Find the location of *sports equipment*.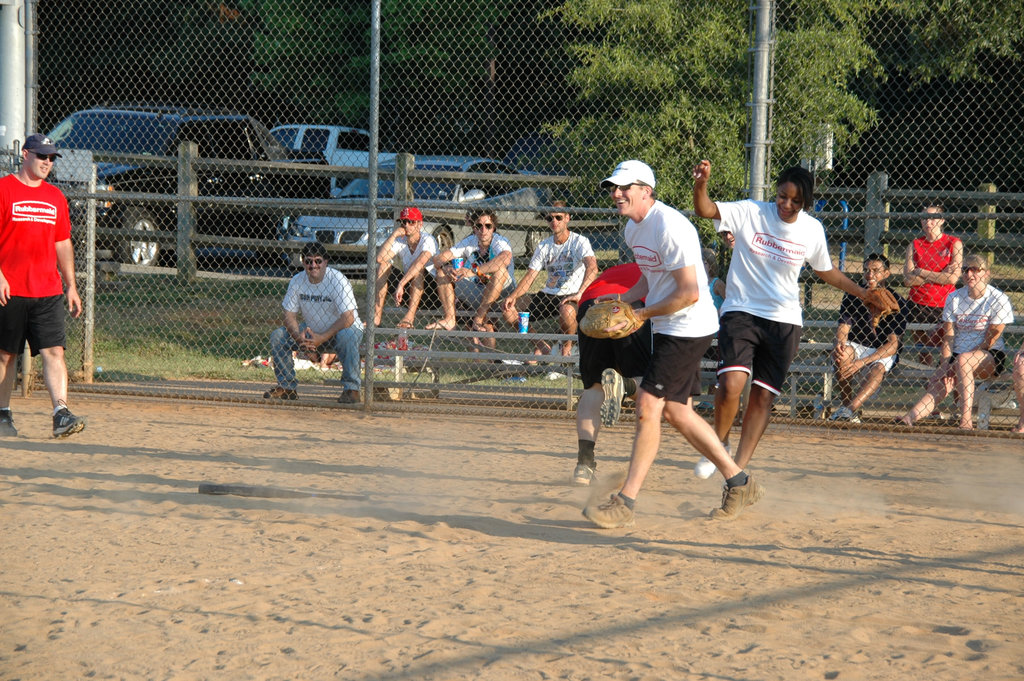
Location: bbox(709, 474, 771, 518).
